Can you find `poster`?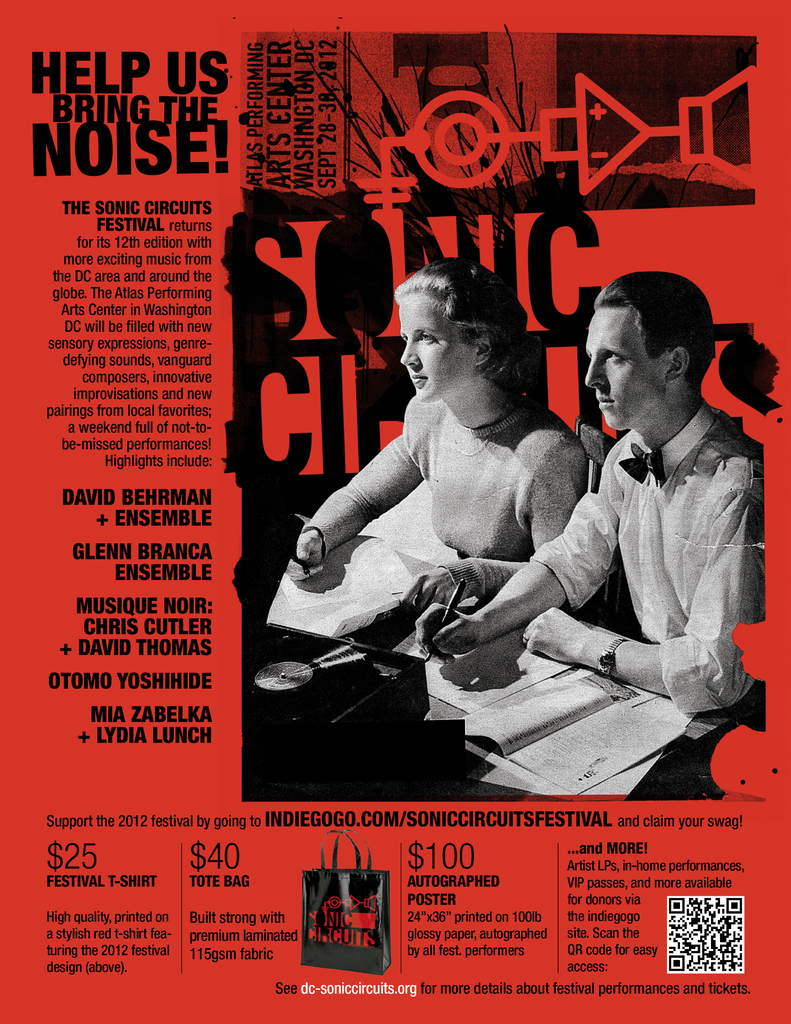
Yes, bounding box: bbox=[0, 0, 790, 1023].
